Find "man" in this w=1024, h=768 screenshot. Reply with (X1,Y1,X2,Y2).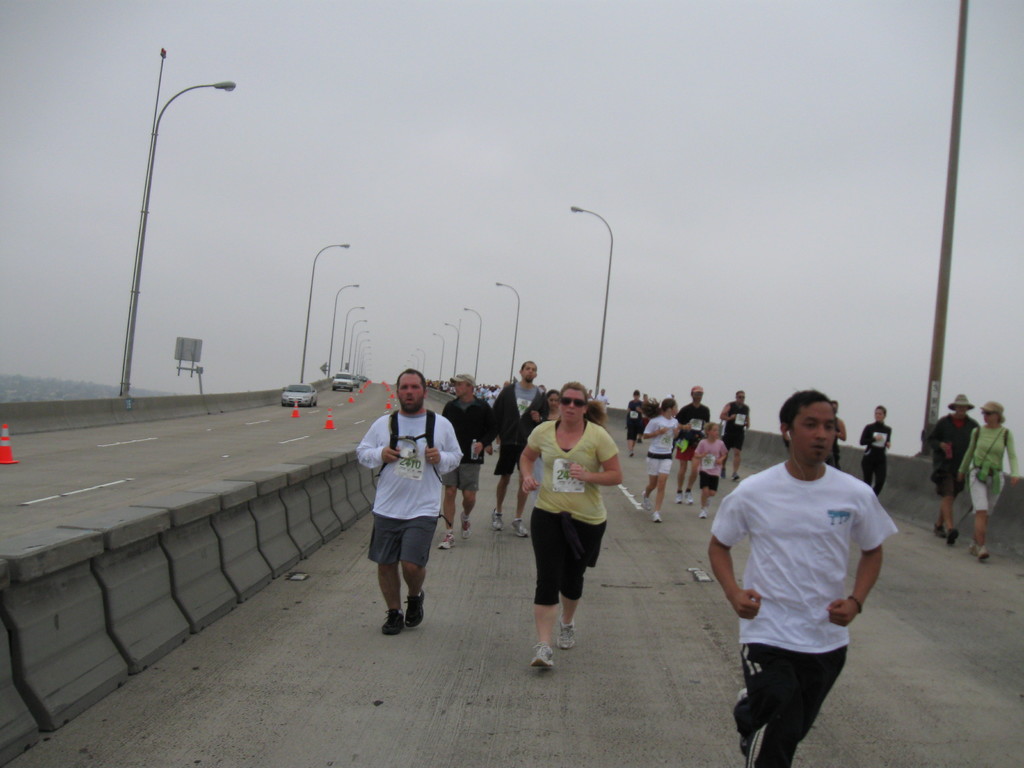
(671,385,708,507).
